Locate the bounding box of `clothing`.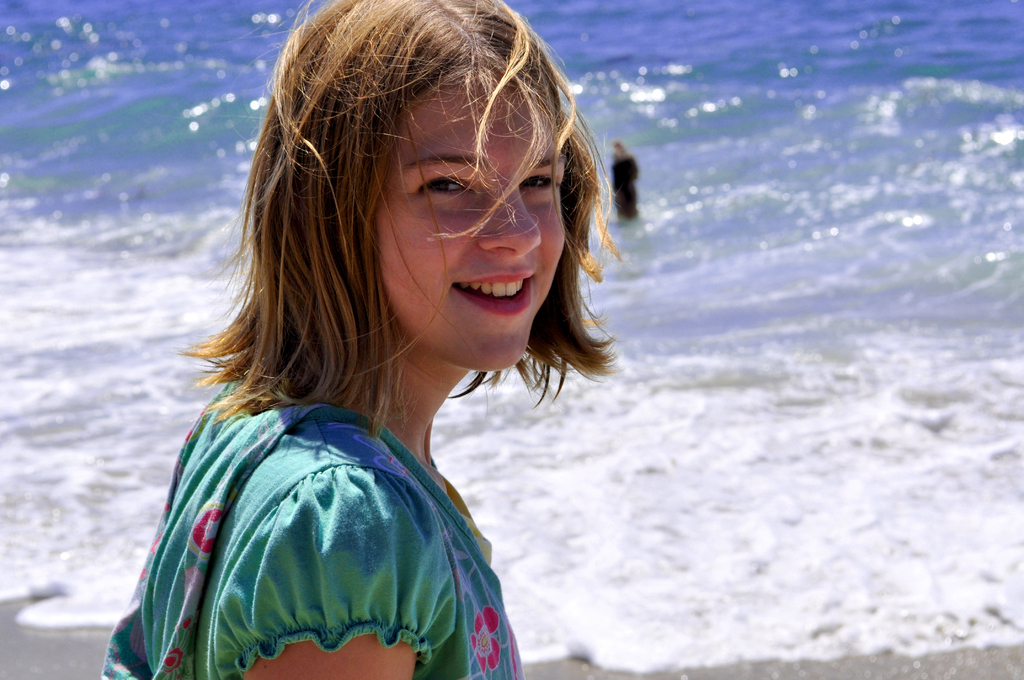
Bounding box: (612,154,638,219).
